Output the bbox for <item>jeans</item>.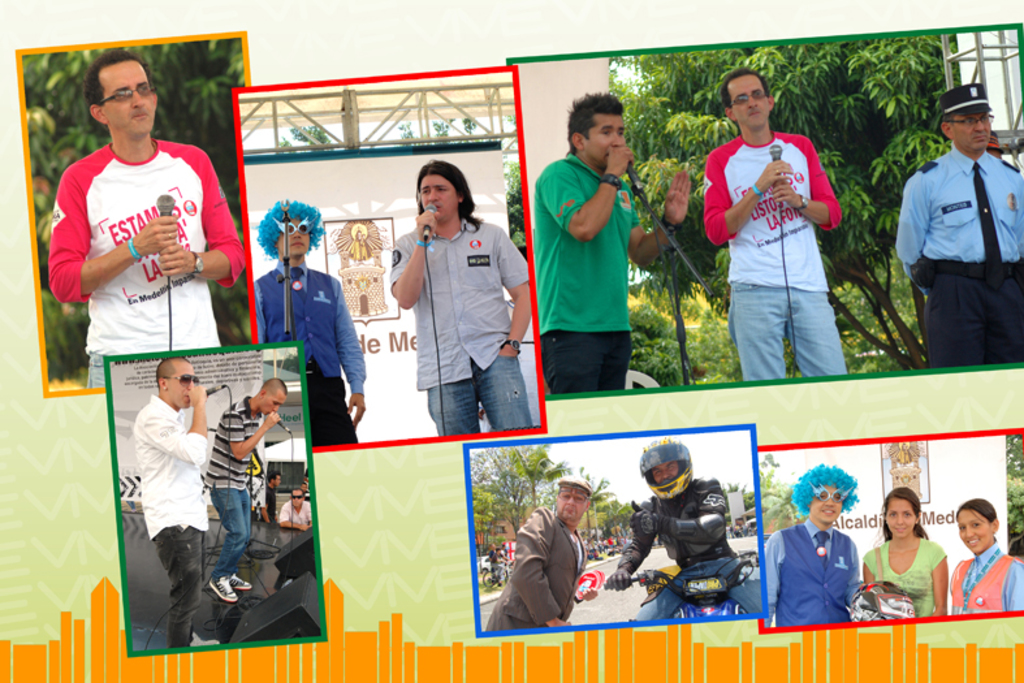
crop(156, 524, 202, 647).
